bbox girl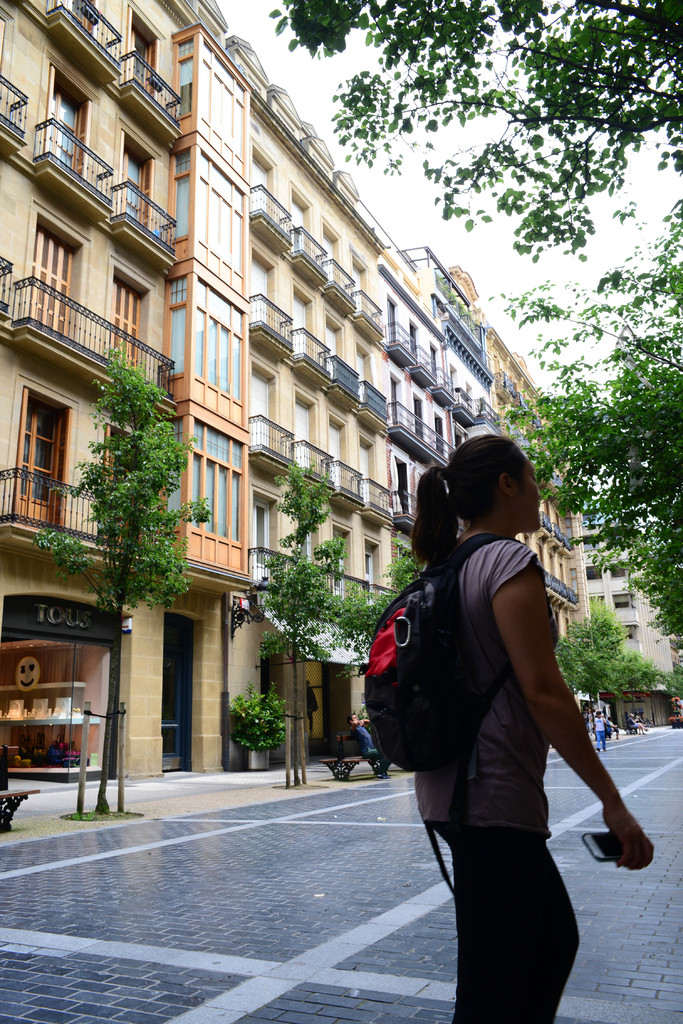
415/435/654/1022
